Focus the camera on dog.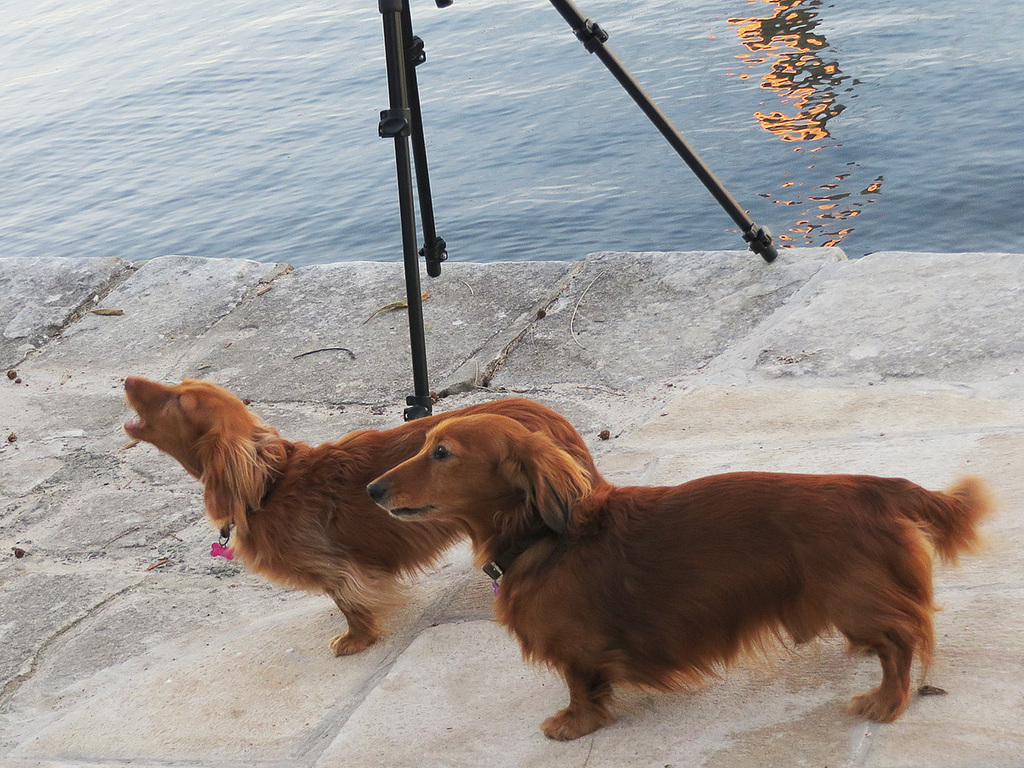
Focus region: [122,377,600,656].
